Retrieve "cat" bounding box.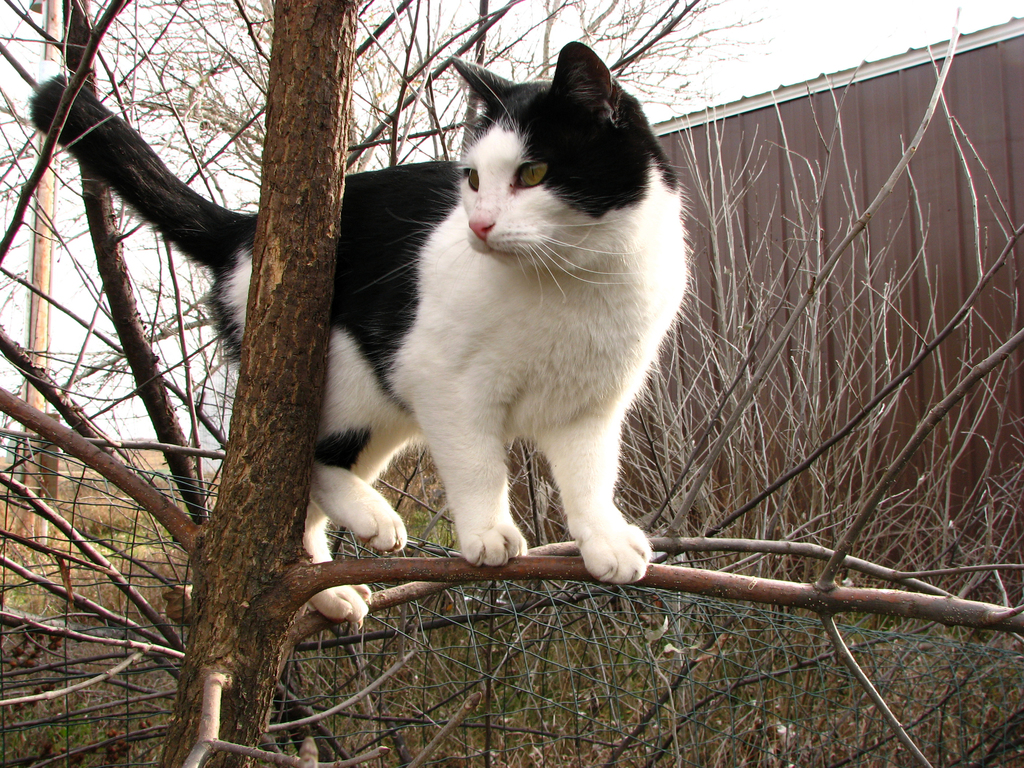
Bounding box: 26 36 702 627.
